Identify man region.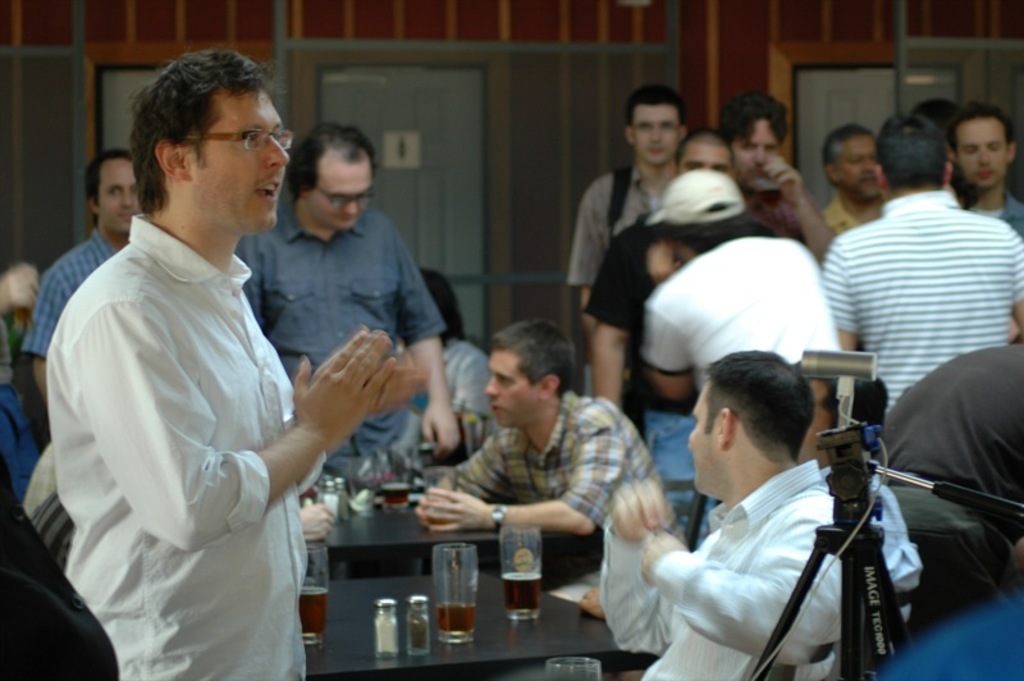
Region: <box>568,82,695,308</box>.
